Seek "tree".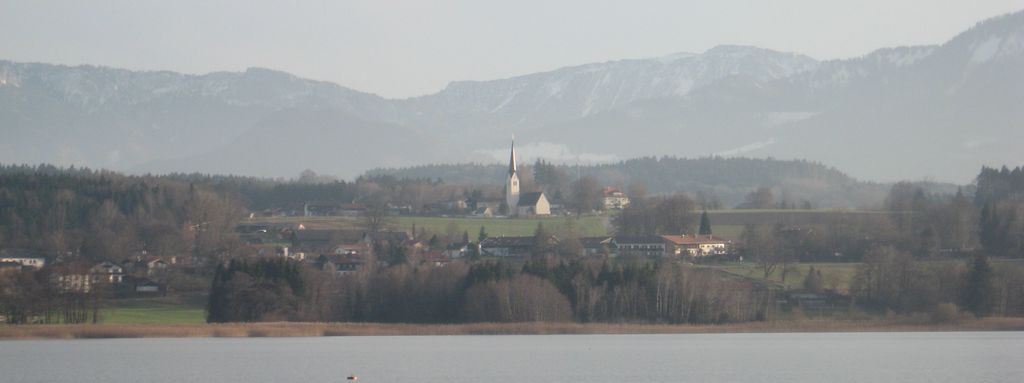
locate(0, 264, 45, 324).
